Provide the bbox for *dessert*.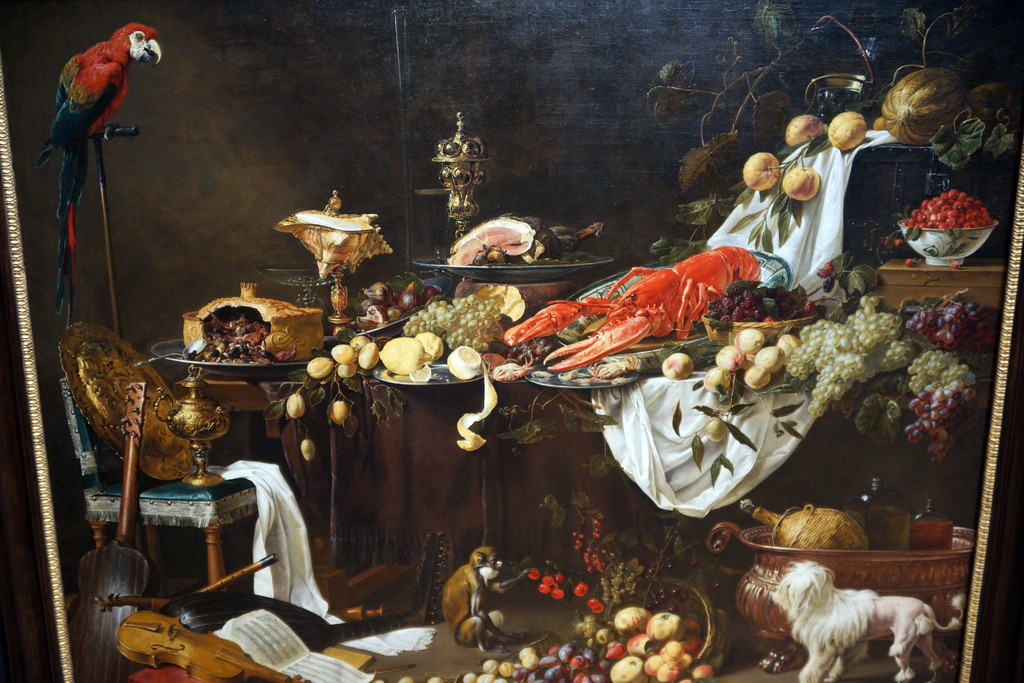
[783, 163, 819, 205].
